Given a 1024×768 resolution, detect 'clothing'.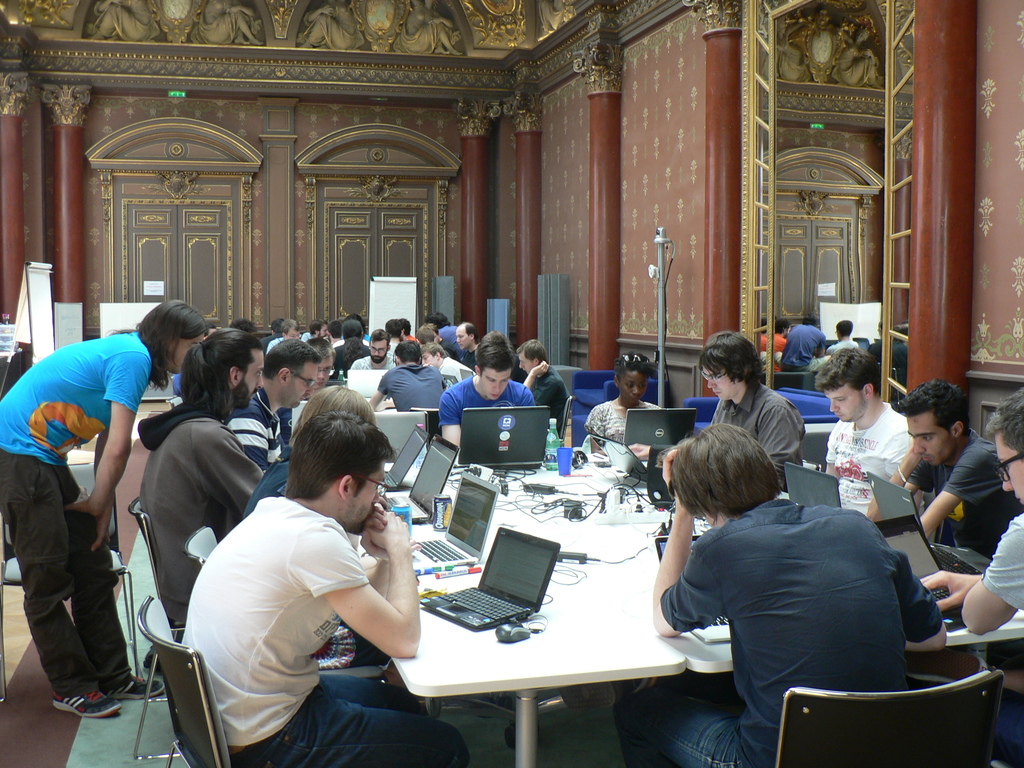
locate(582, 397, 659, 447).
